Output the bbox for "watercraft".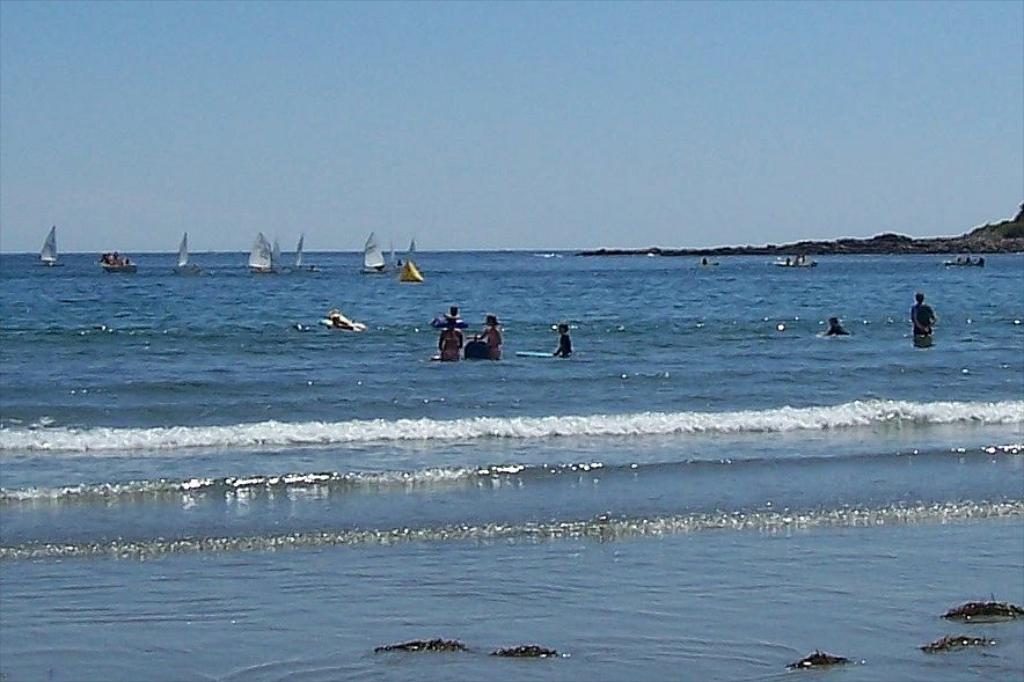
[x1=38, y1=226, x2=65, y2=269].
